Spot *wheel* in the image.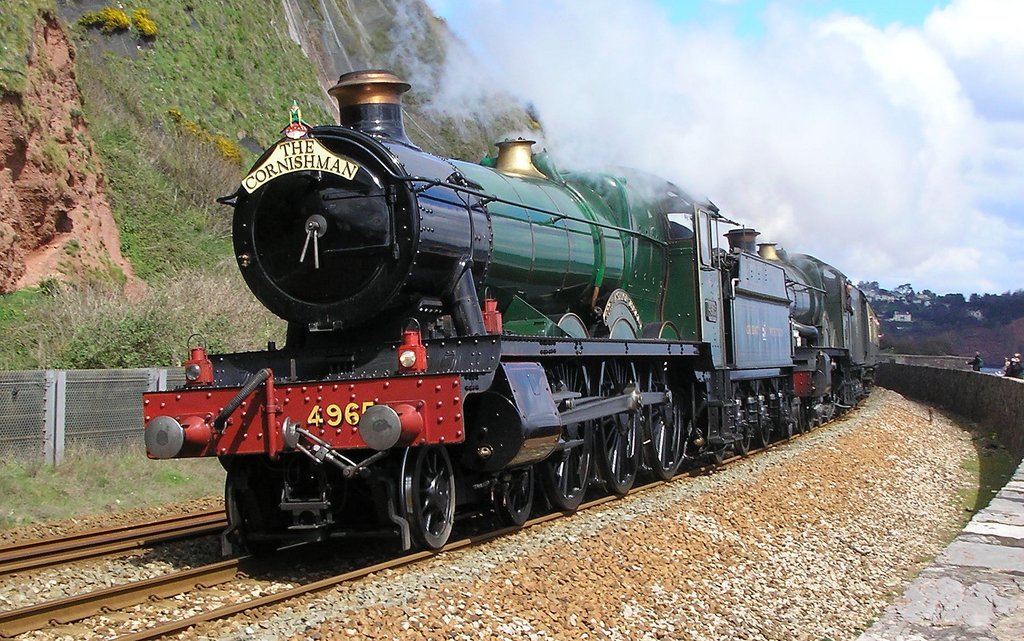
*wheel* found at [712, 450, 728, 464].
